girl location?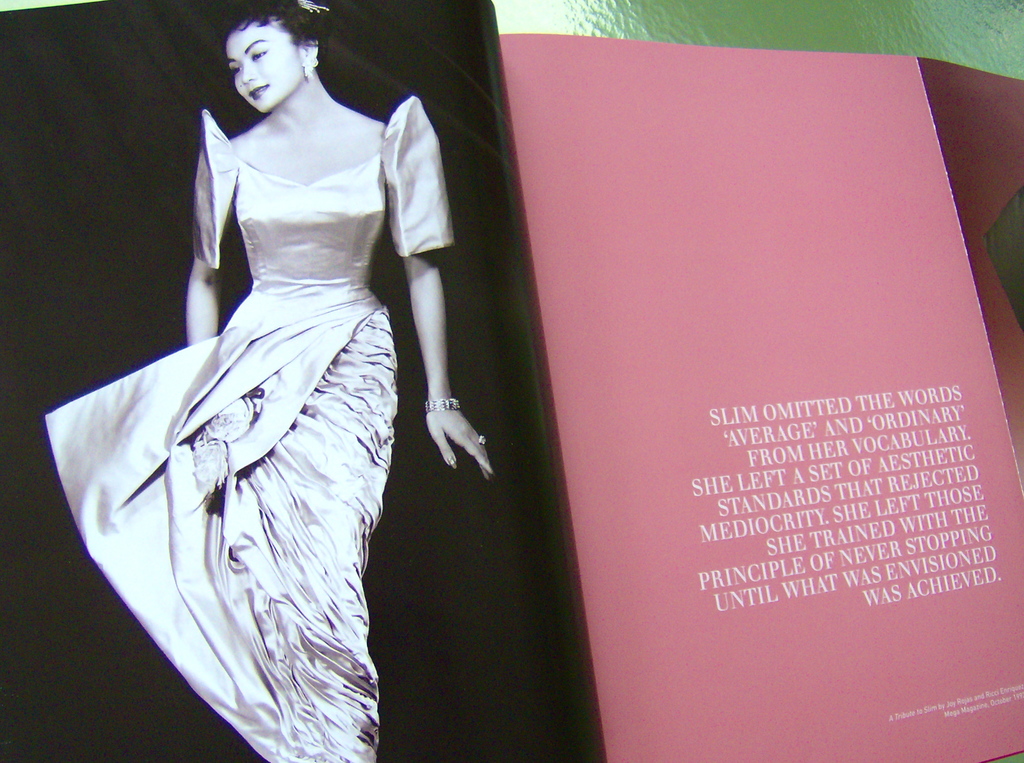
[left=45, top=0, right=494, bottom=762]
